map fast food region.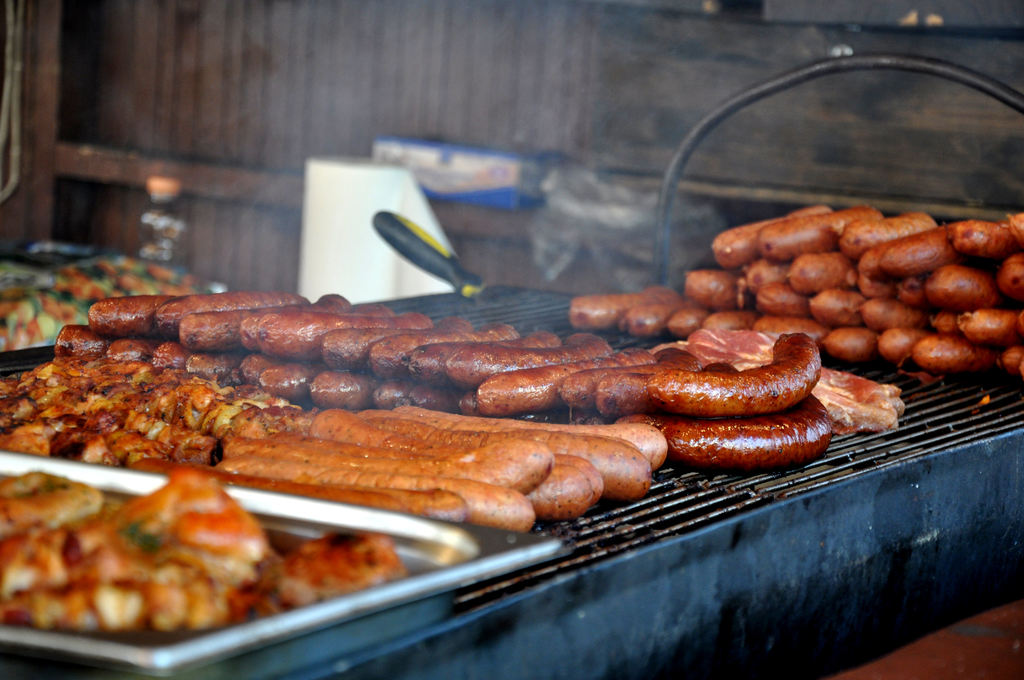
Mapped to bbox=[702, 304, 760, 341].
